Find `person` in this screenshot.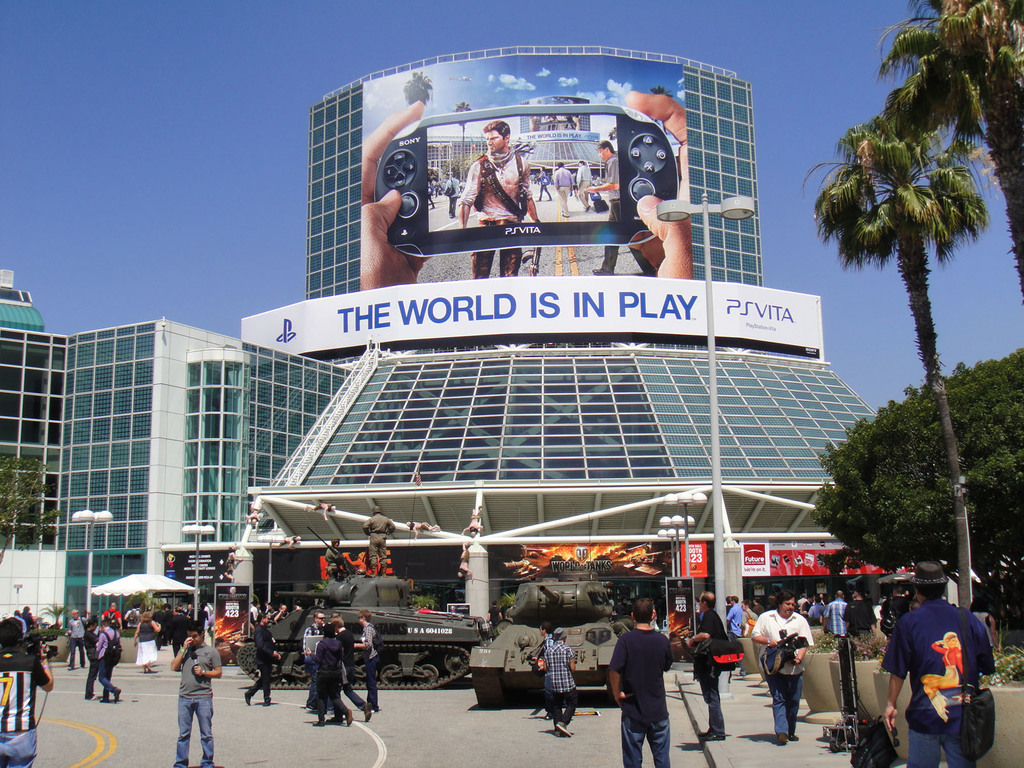
The bounding box for `person` is select_region(371, 611, 384, 710).
